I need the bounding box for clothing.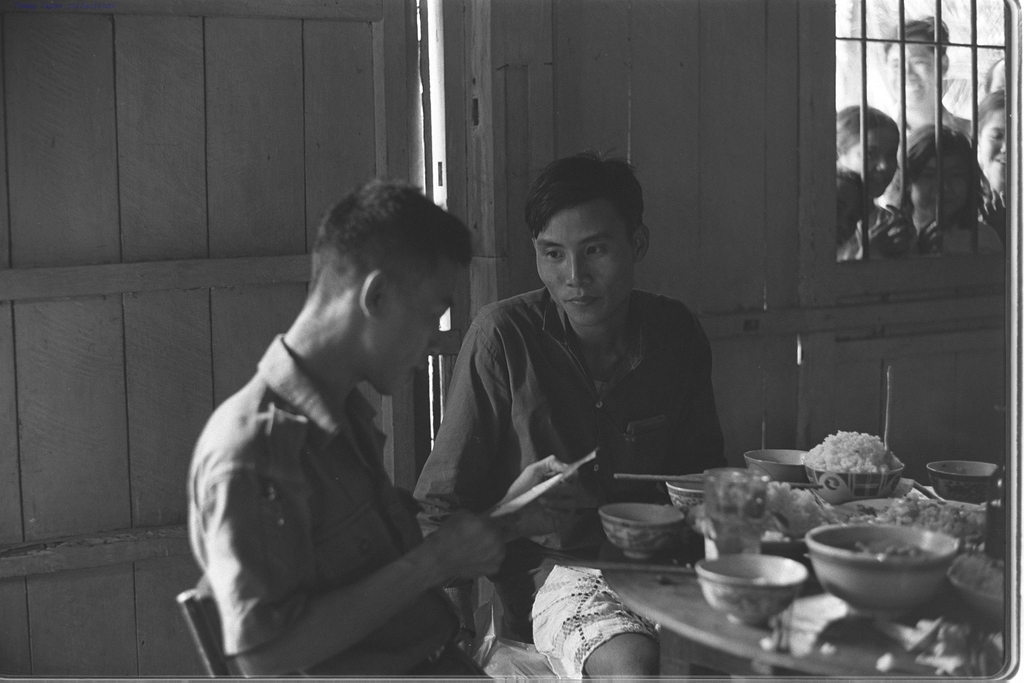
Here it is: Rect(187, 269, 516, 679).
